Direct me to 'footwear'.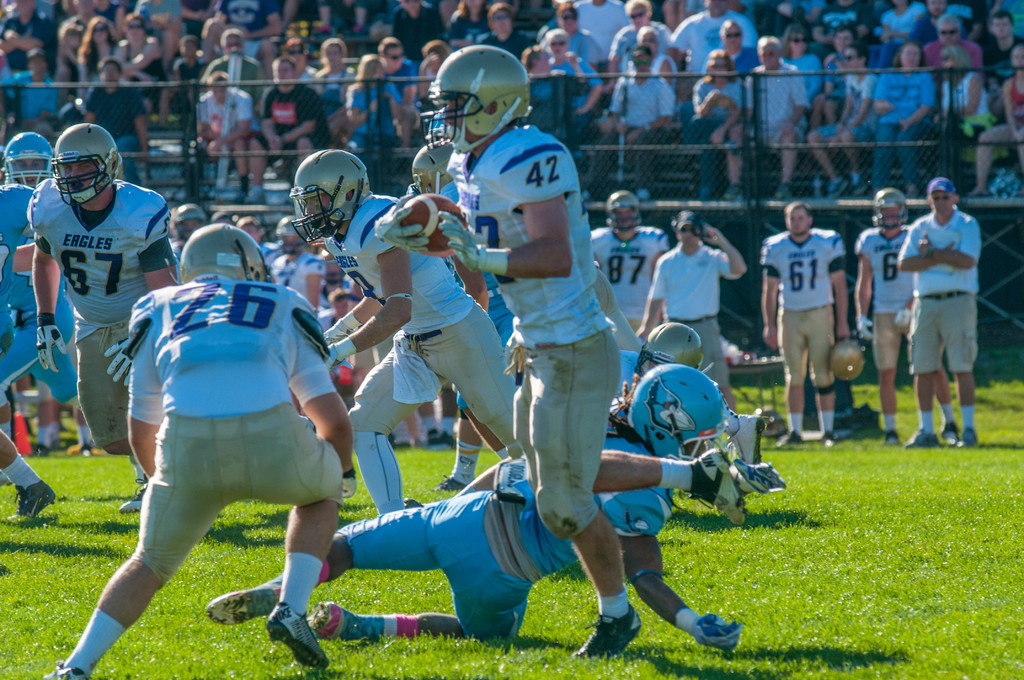
Direction: 696:617:744:651.
